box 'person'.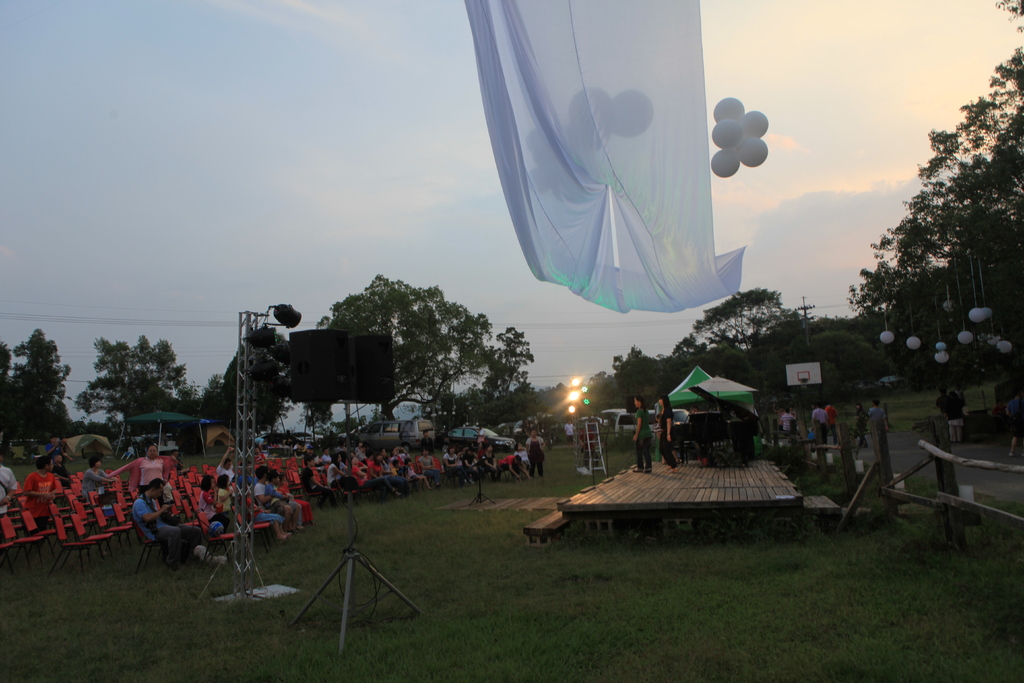
l=826, t=398, r=842, b=447.
